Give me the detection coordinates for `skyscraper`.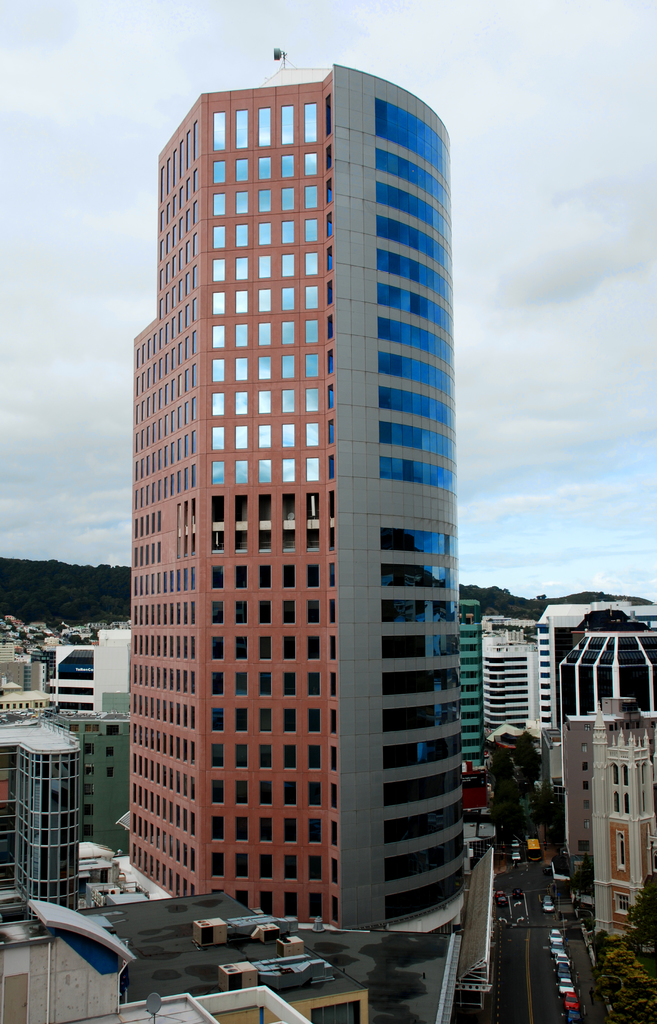
{"left": 133, "top": 49, "right": 476, "bottom": 951}.
